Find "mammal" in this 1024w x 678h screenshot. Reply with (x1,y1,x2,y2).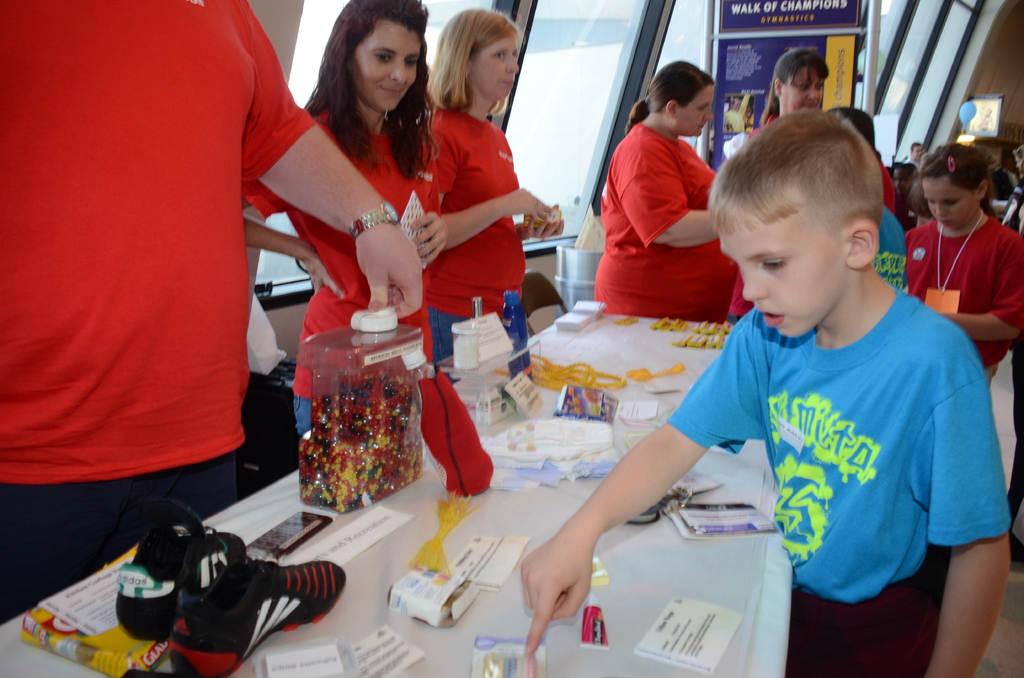
(908,142,1023,390).
